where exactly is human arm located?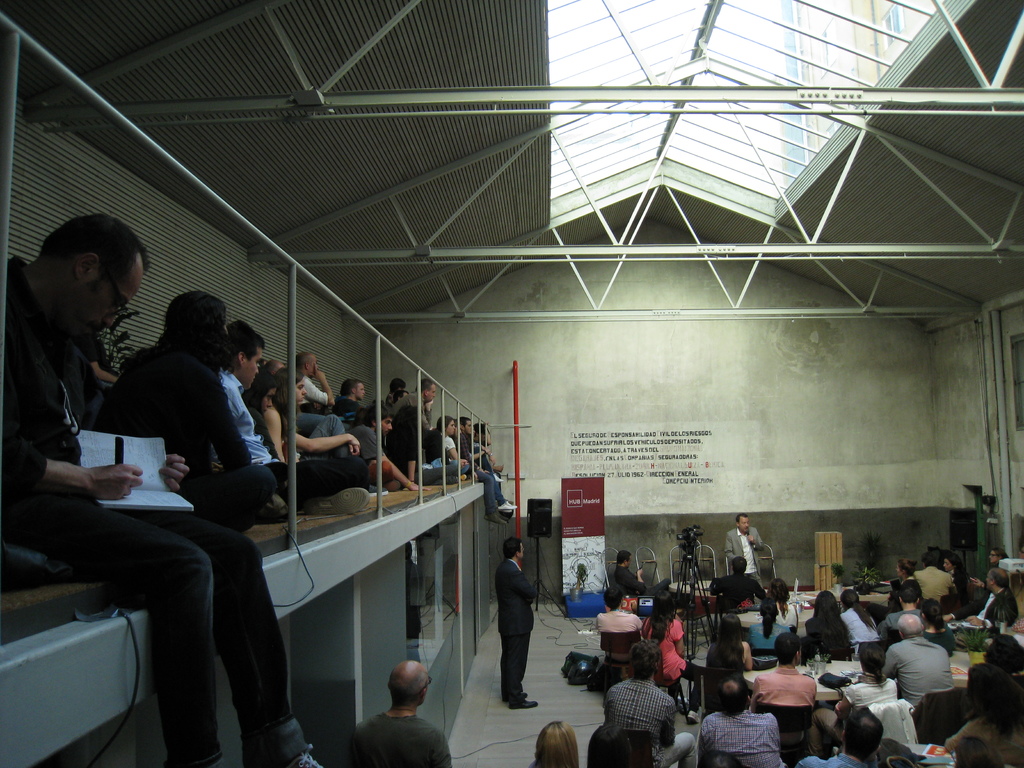
Its bounding box is (765,709,785,760).
